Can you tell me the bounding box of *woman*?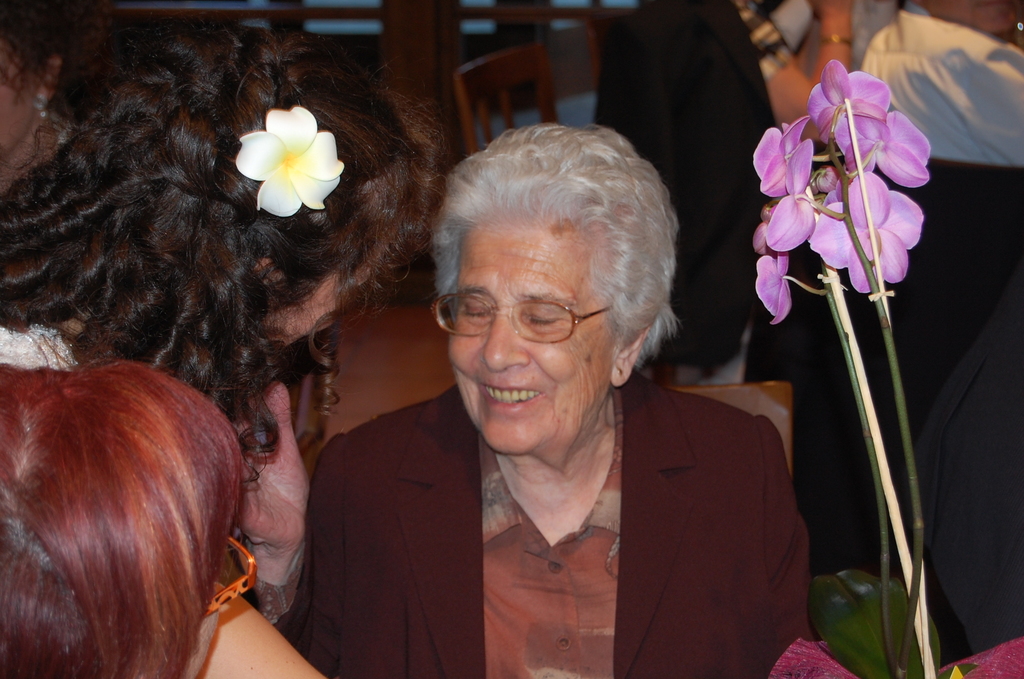
[236,81,800,667].
